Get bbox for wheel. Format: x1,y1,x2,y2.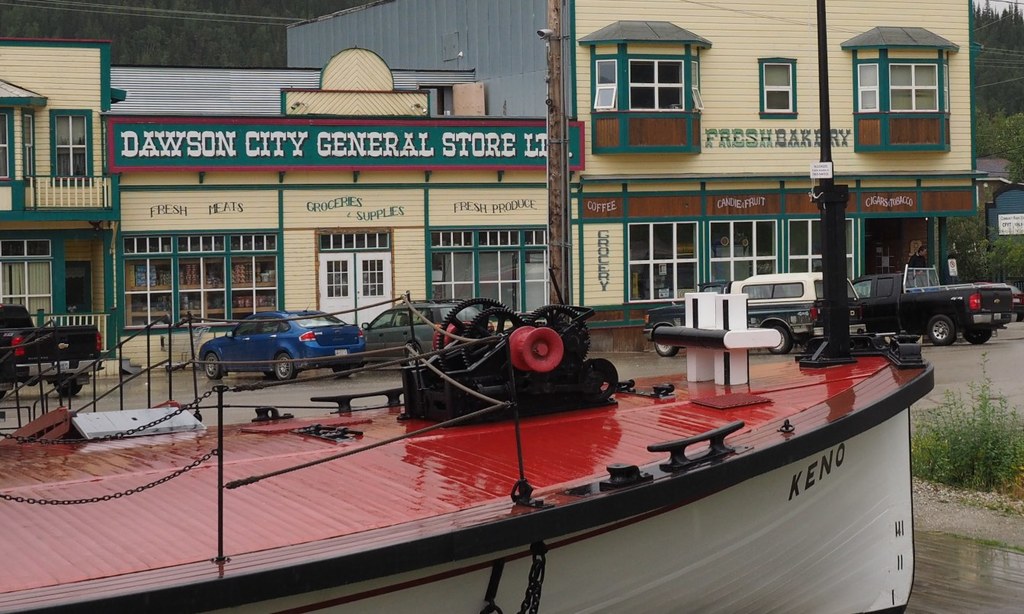
204,351,227,381.
